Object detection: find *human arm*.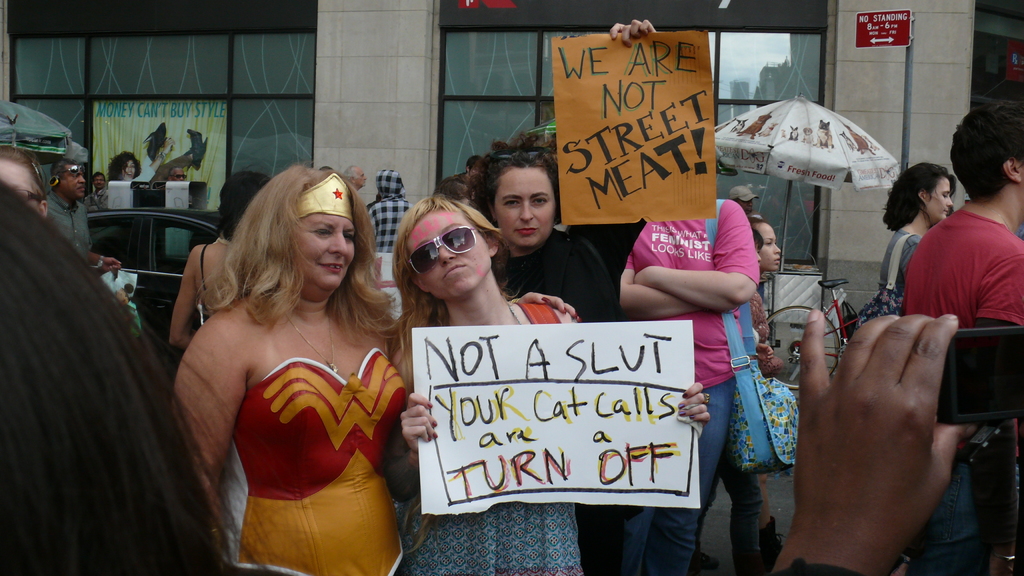
<box>496,282,596,329</box>.
